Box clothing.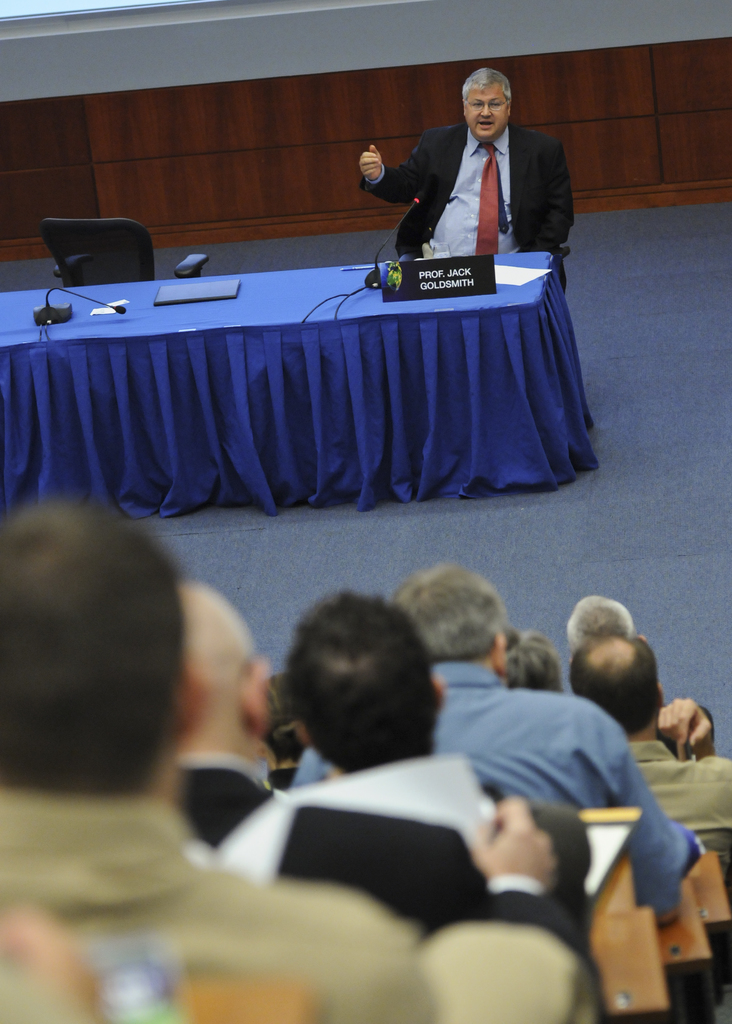
locate(175, 753, 592, 956).
